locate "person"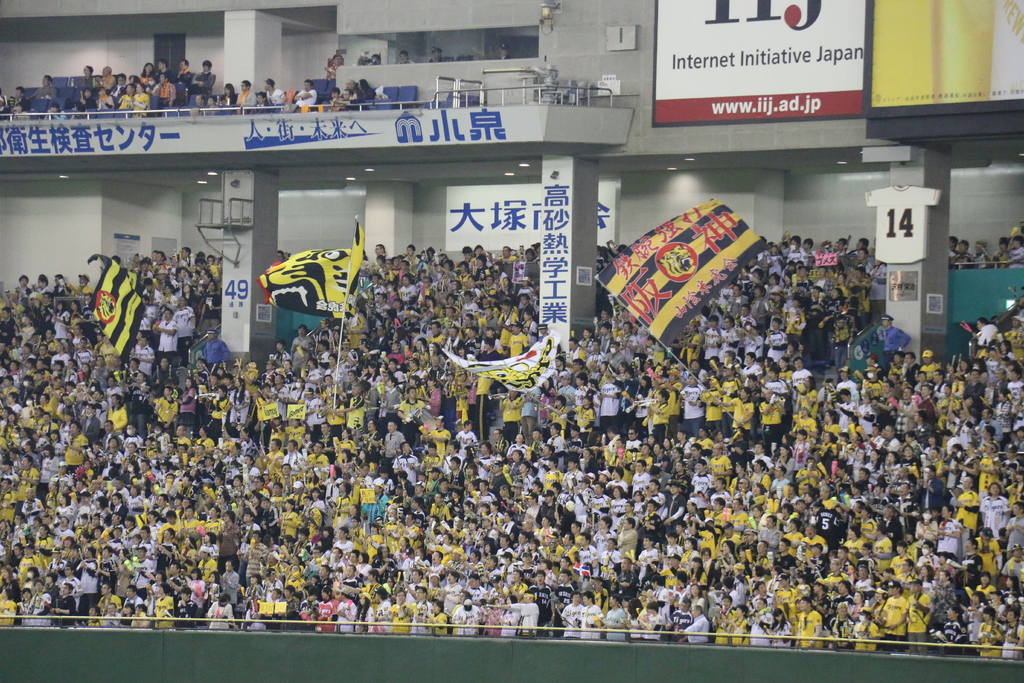
BBox(561, 598, 591, 648)
